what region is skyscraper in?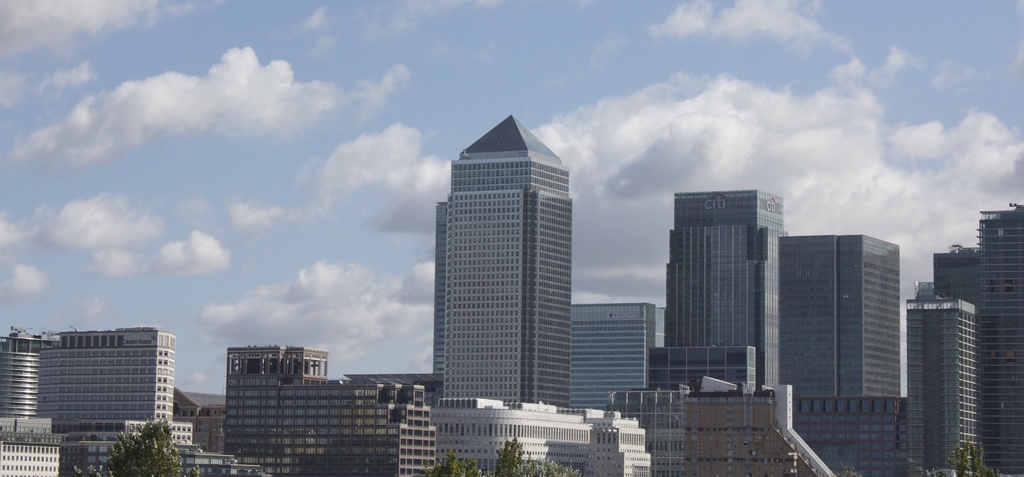
607, 387, 818, 476.
